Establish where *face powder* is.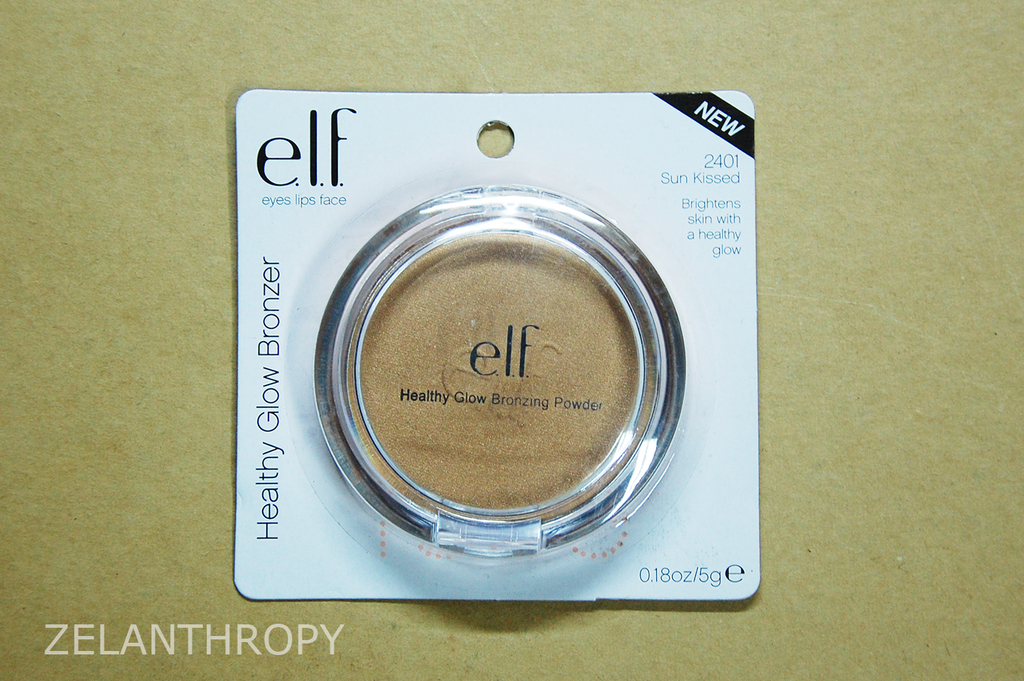
Established at (x1=314, y1=178, x2=686, y2=558).
